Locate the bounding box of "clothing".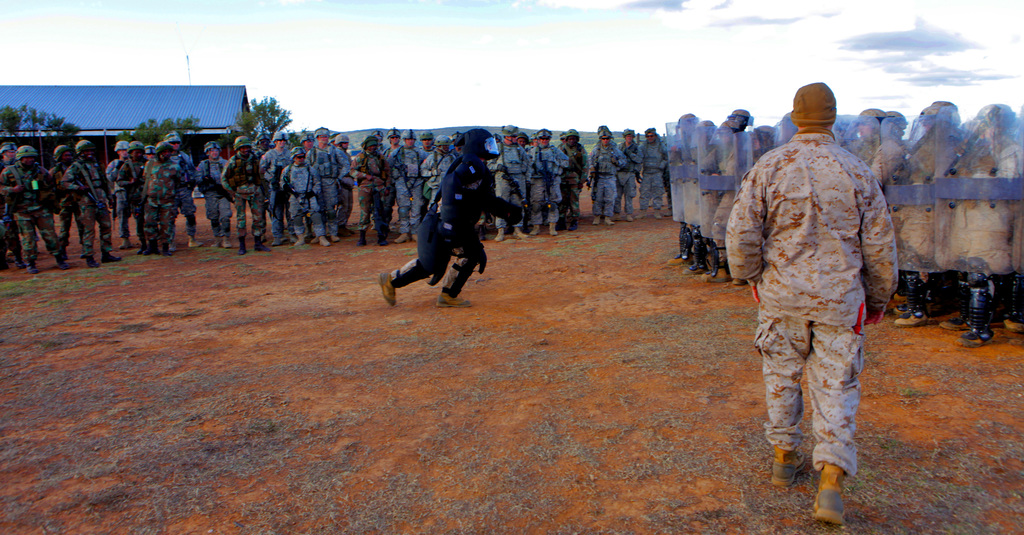
Bounding box: [x1=730, y1=99, x2=900, y2=486].
